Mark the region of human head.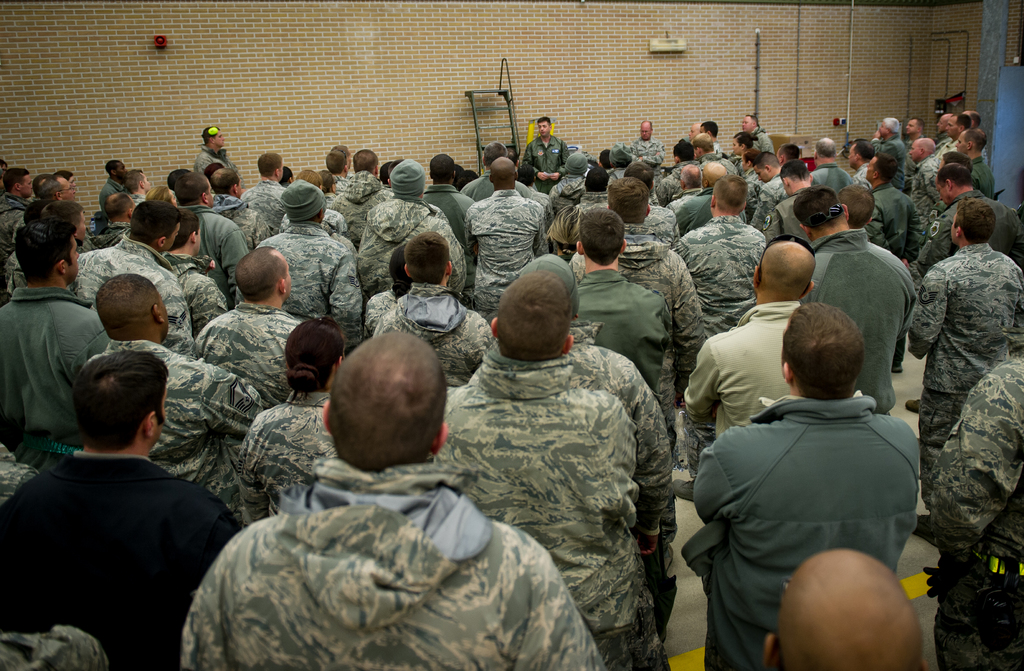
Region: {"x1": 480, "y1": 138, "x2": 509, "y2": 163}.
